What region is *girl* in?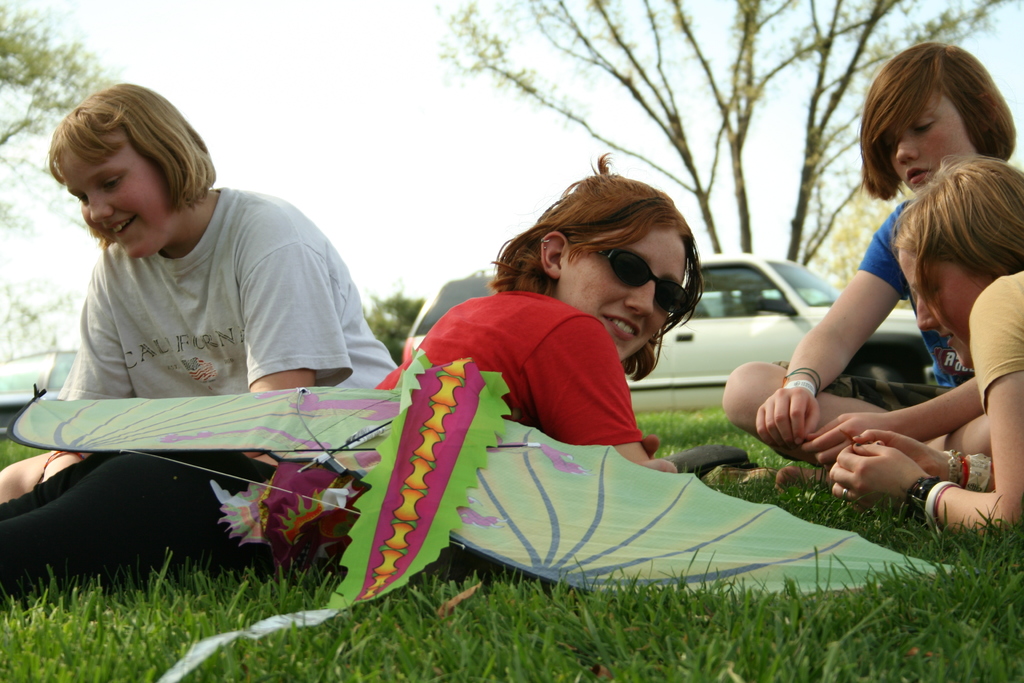
box=[720, 35, 1016, 488].
